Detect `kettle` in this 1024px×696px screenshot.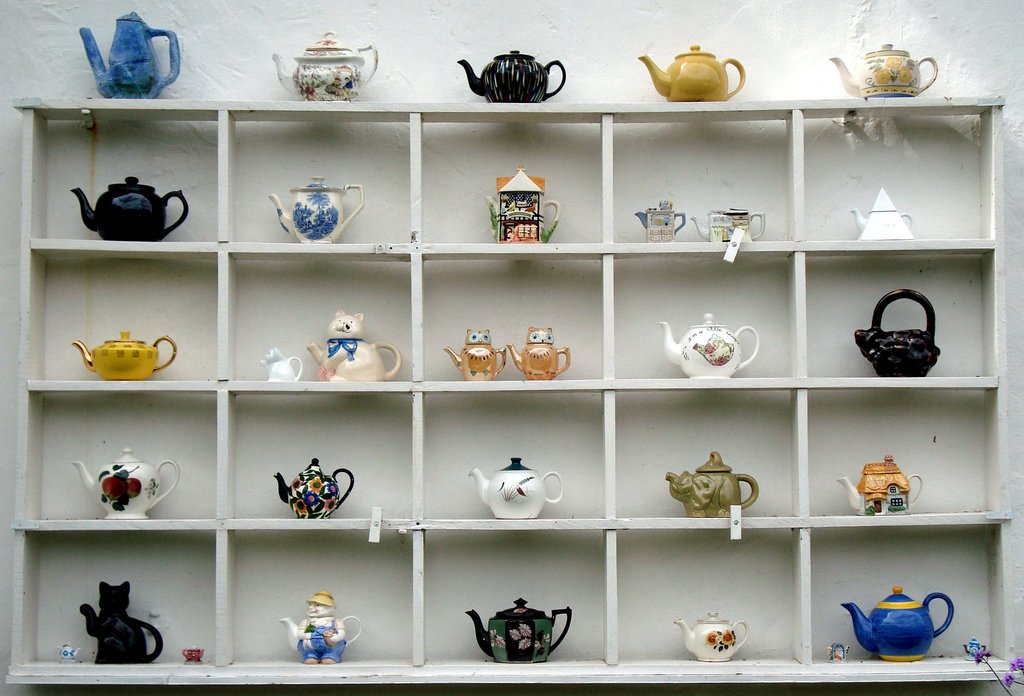
Detection: region(826, 642, 852, 665).
